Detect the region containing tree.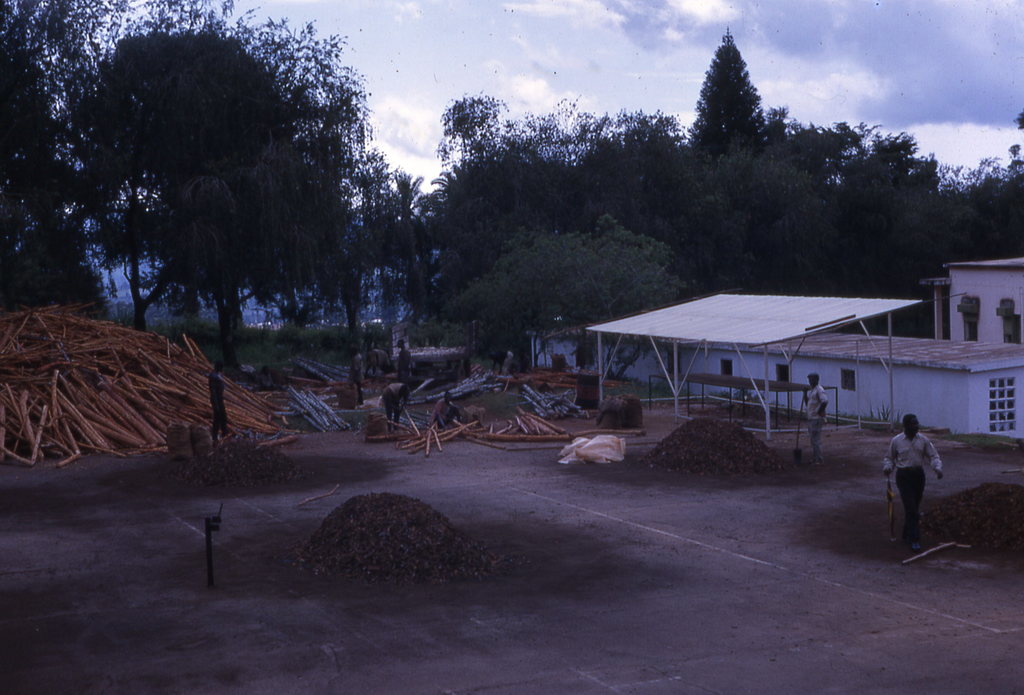
pyautogui.locateOnScreen(103, 20, 389, 353).
